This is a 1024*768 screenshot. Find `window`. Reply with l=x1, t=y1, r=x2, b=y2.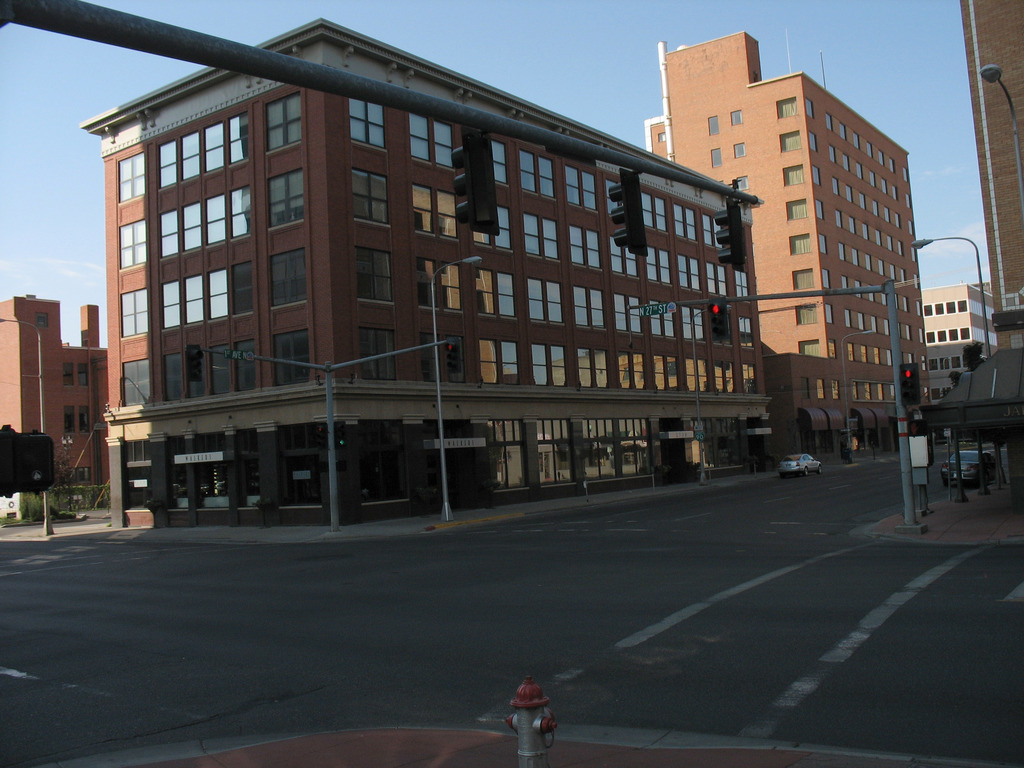
l=419, t=260, r=457, b=308.
